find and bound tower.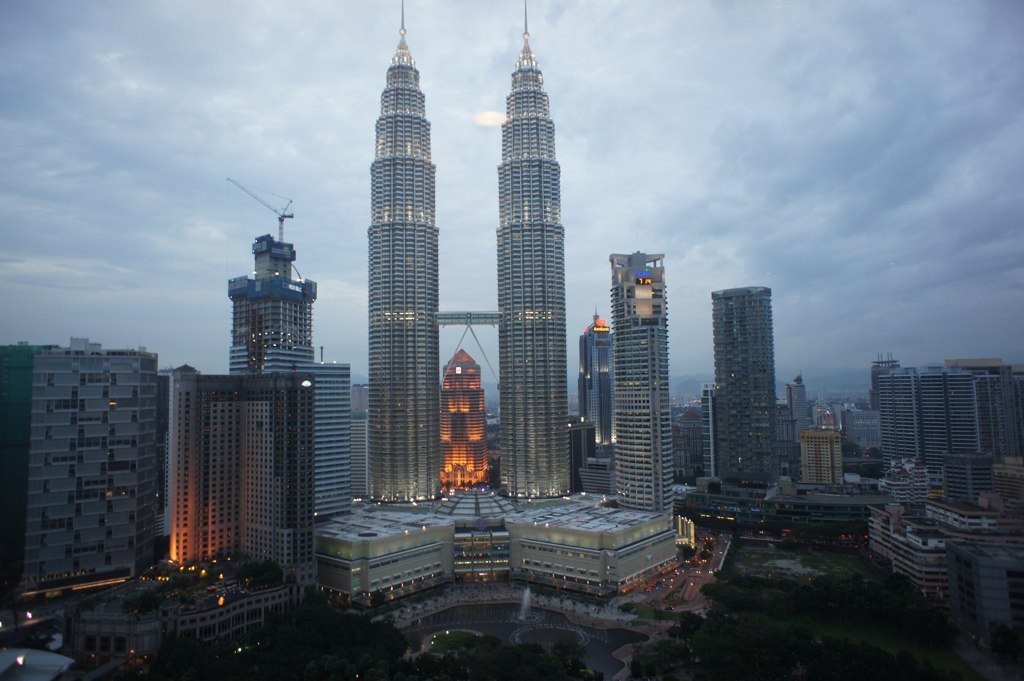
Bound: box(688, 379, 727, 471).
